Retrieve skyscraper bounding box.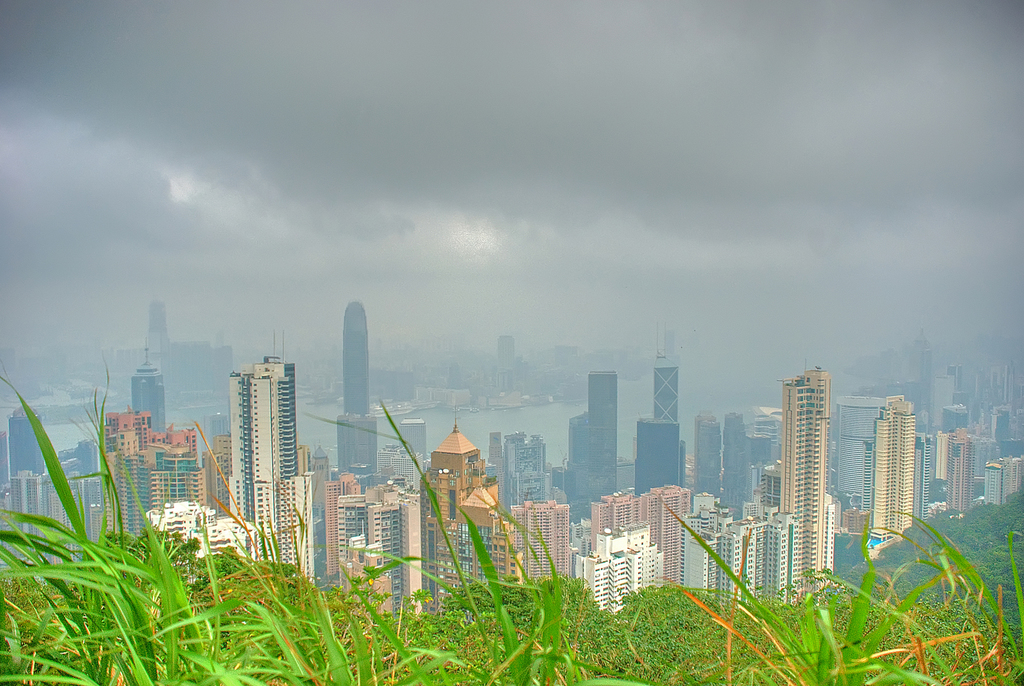
Bounding box: 51:442:113:564.
